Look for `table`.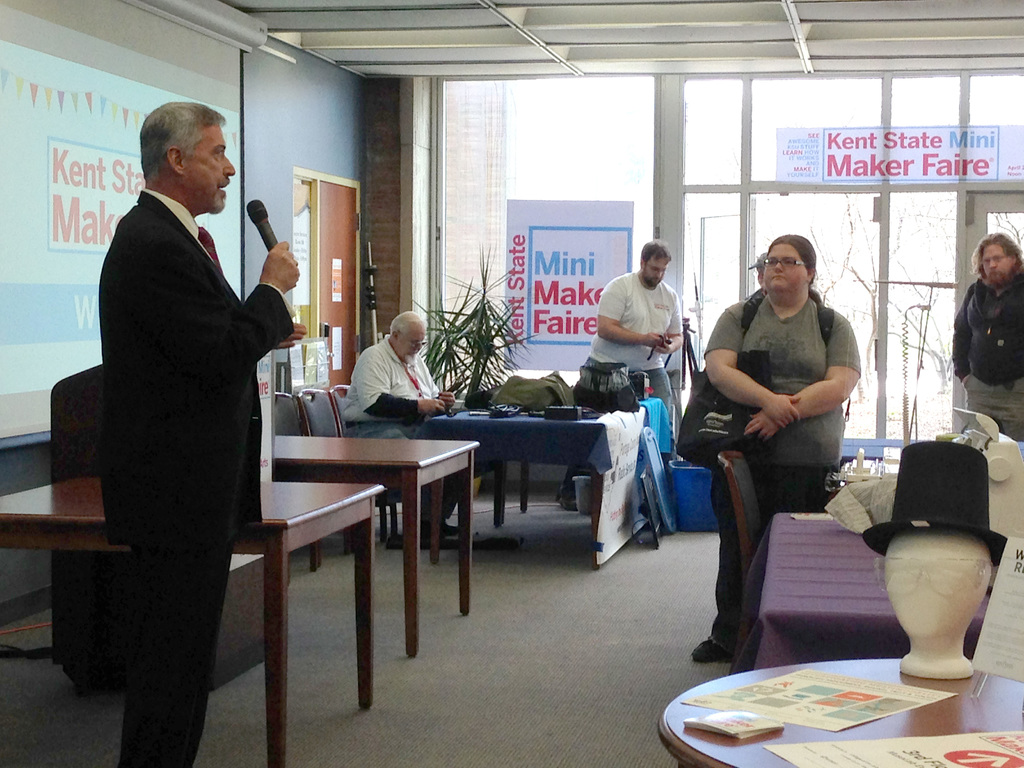
Found: 412,396,646,570.
